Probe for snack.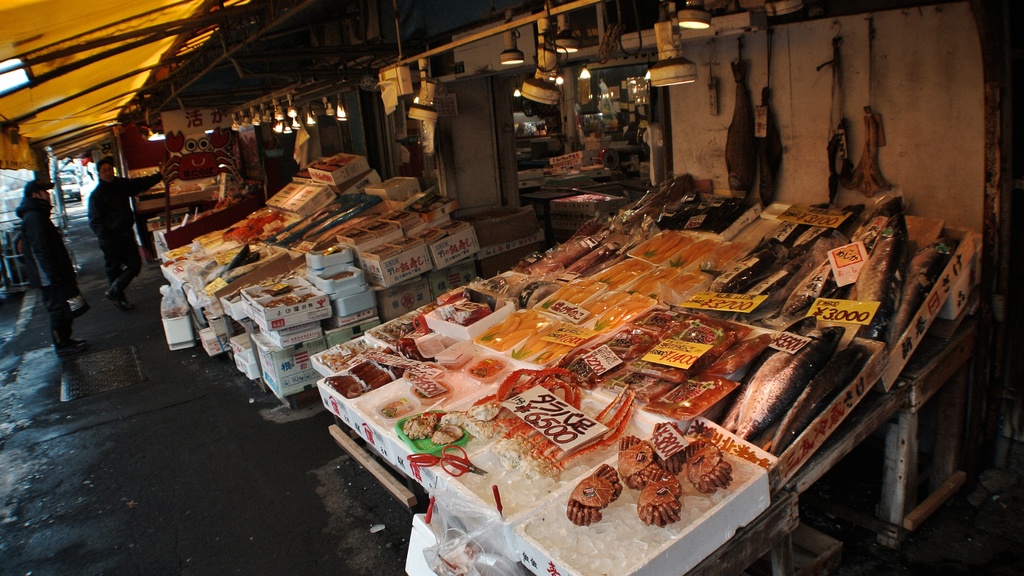
Probe result: region(692, 436, 732, 498).
